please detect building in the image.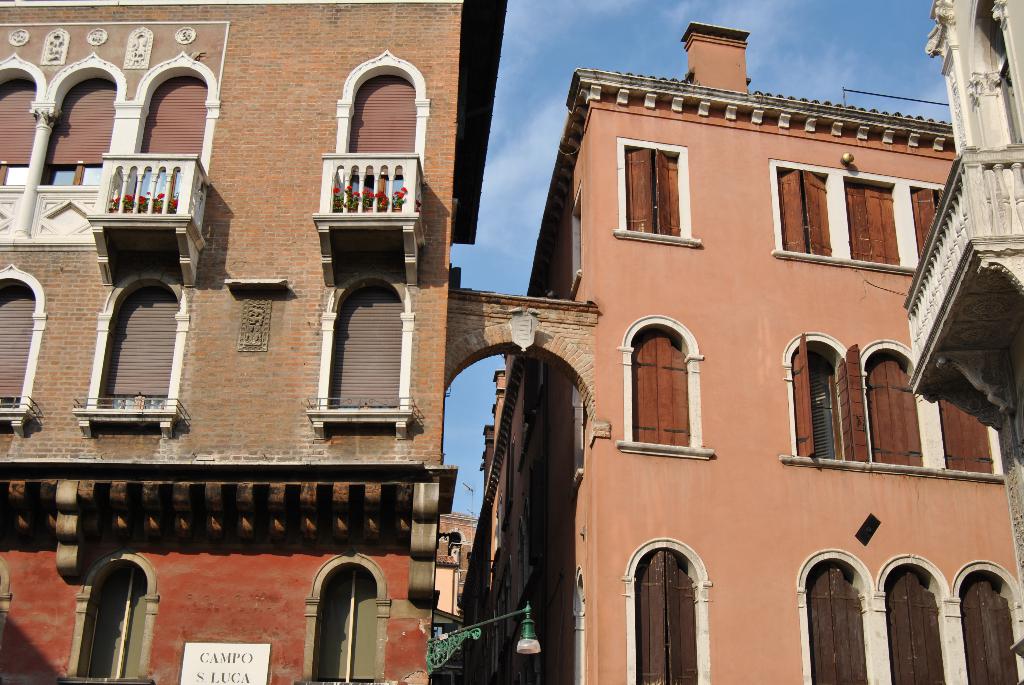
{"left": 905, "top": 0, "right": 1023, "bottom": 613}.
